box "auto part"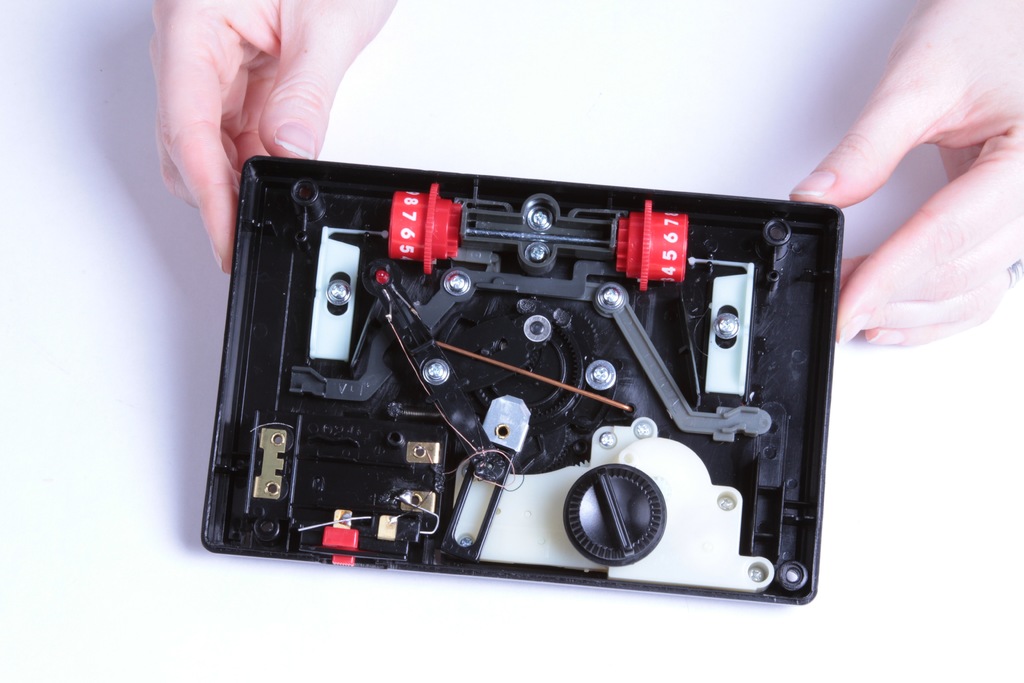
detection(198, 152, 844, 603)
